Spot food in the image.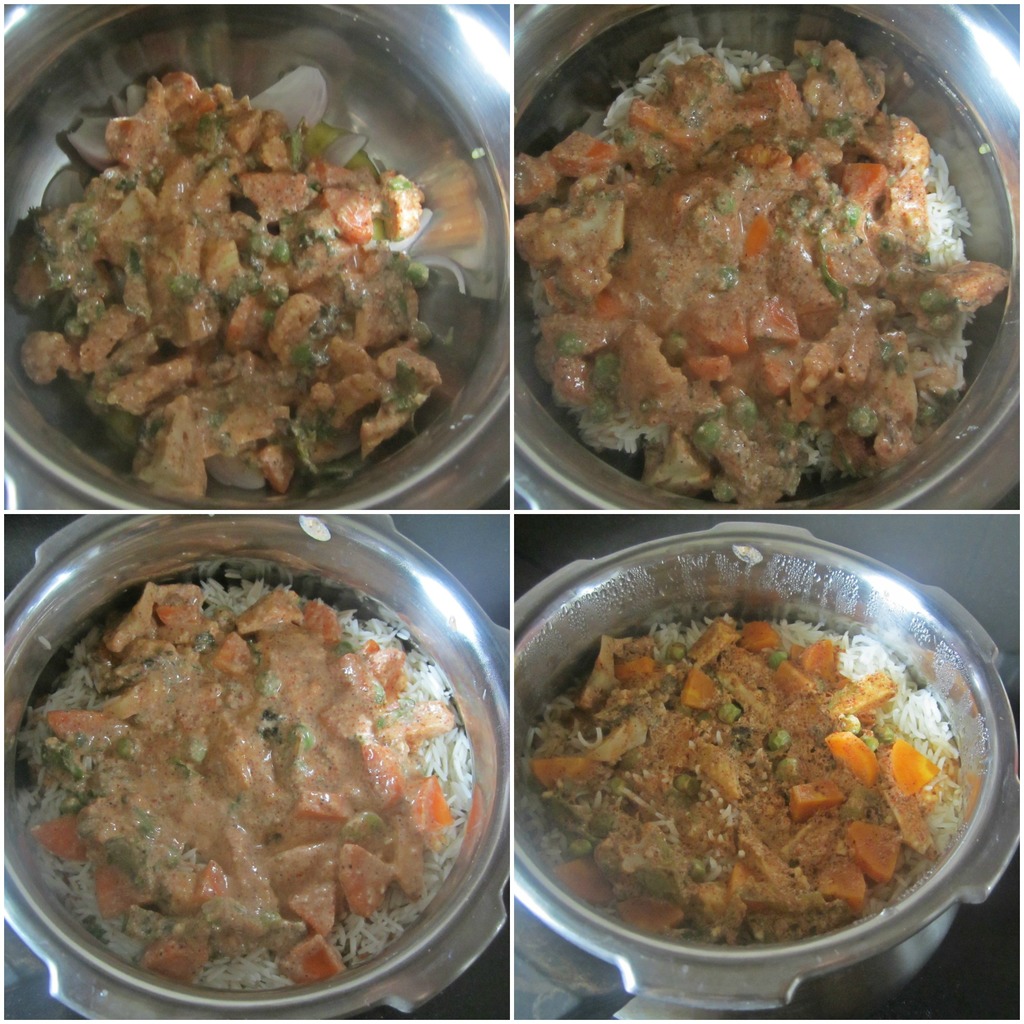
food found at bbox=[527, 608, 961, 946].
